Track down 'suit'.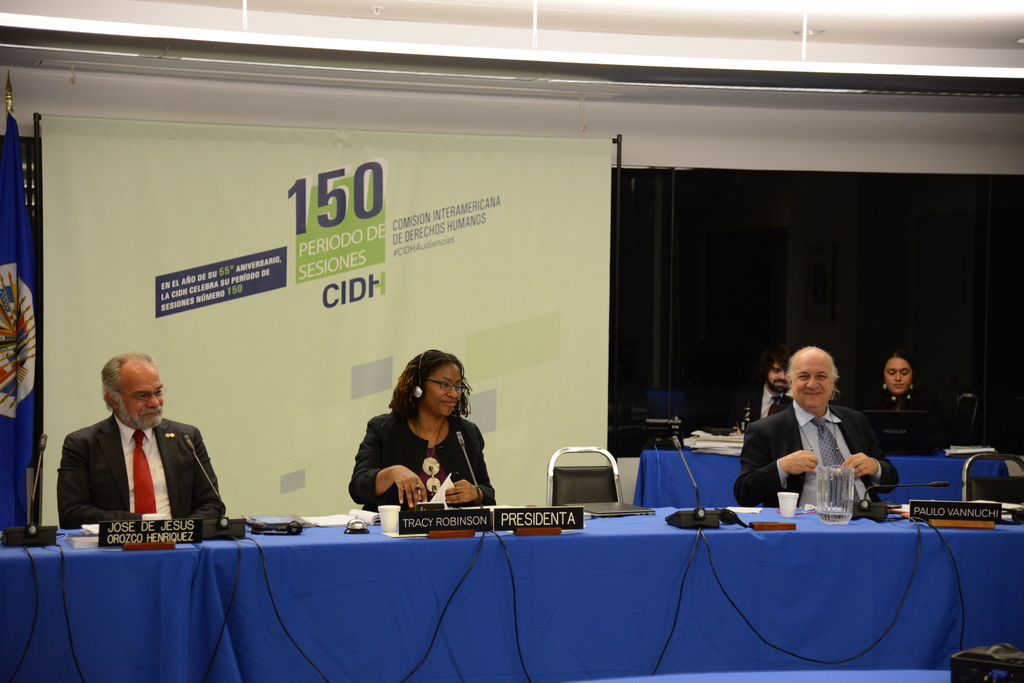
Tracked to <box>47,383,216,550</box>.
